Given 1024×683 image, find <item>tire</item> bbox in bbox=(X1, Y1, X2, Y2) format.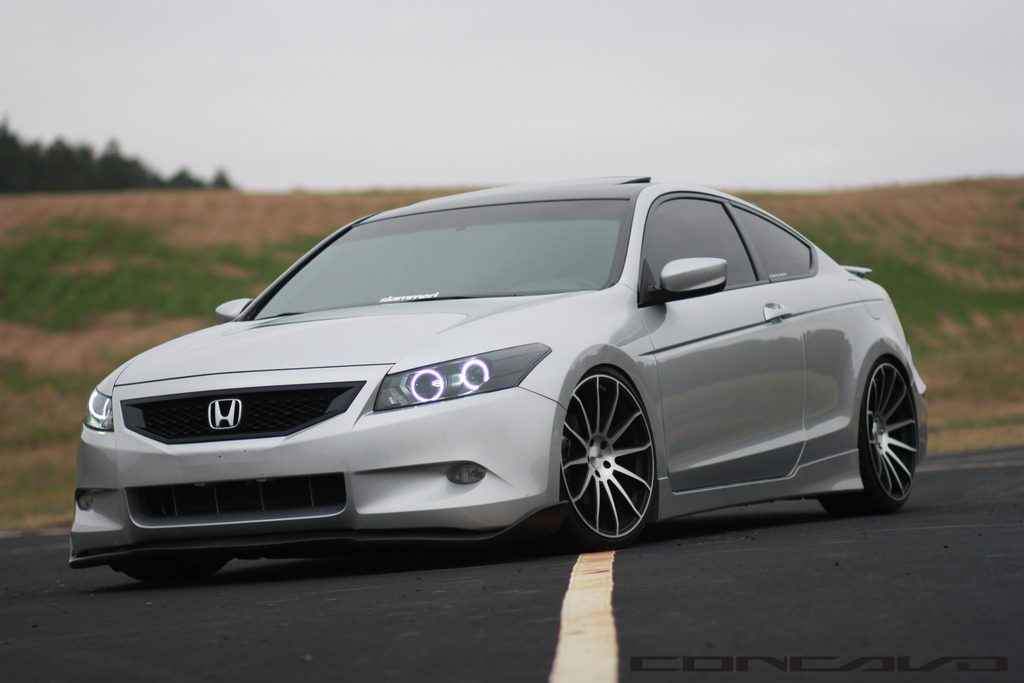
bbox=(556, 370, 661, 546).
